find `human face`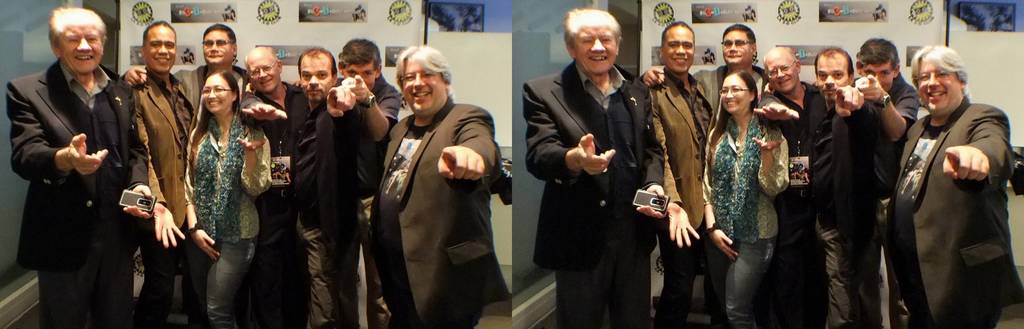
(59, 23, 99, 71)
